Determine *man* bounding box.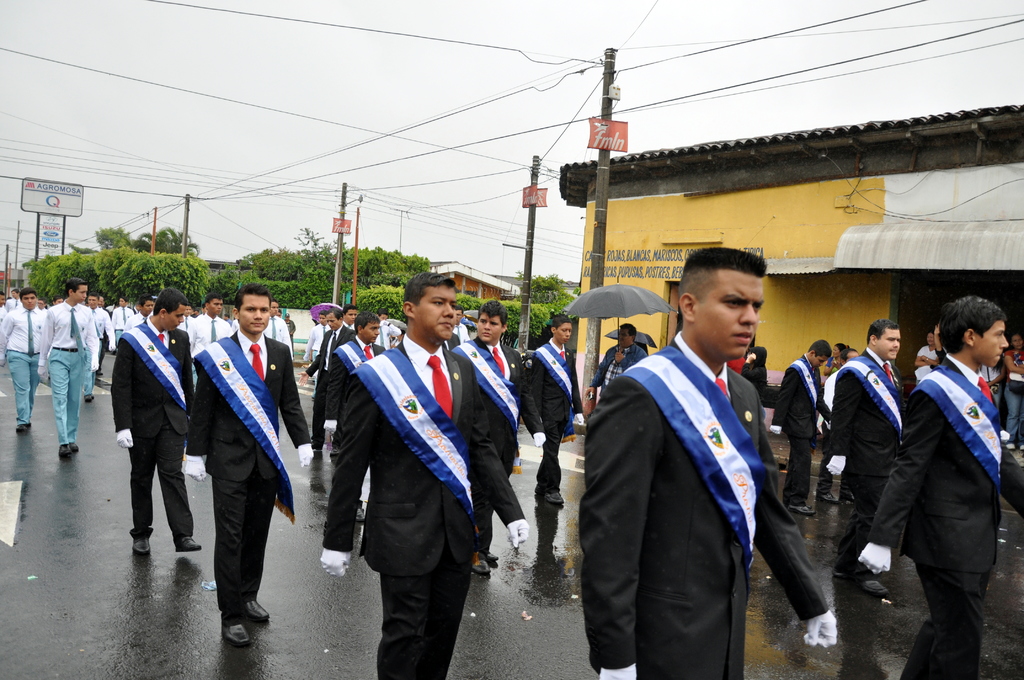
Determined: 52 295 65 308.
